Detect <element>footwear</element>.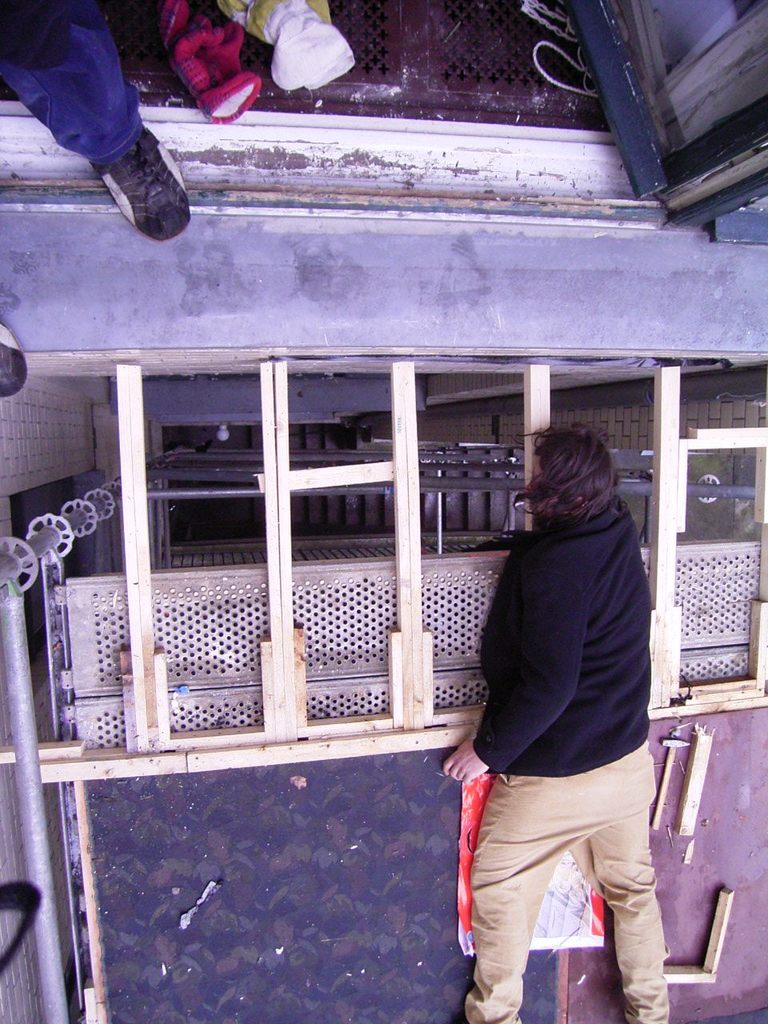
Detected at 73:118:177:216.
